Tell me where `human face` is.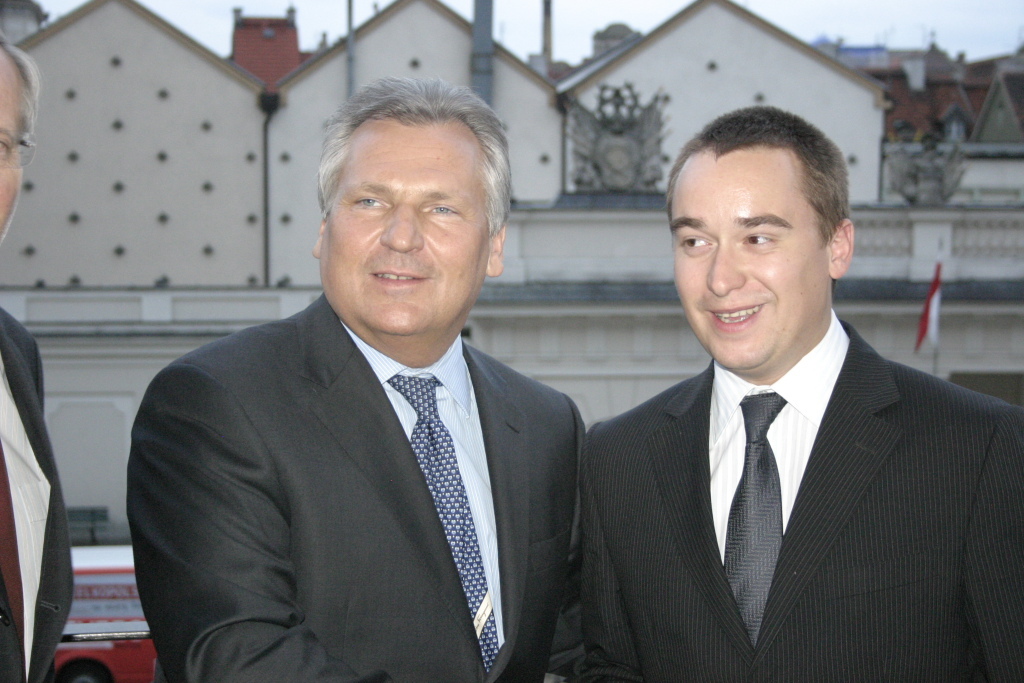
`human face` is at pyautogui.locateOnScreen(664, 160, 828, 373).
